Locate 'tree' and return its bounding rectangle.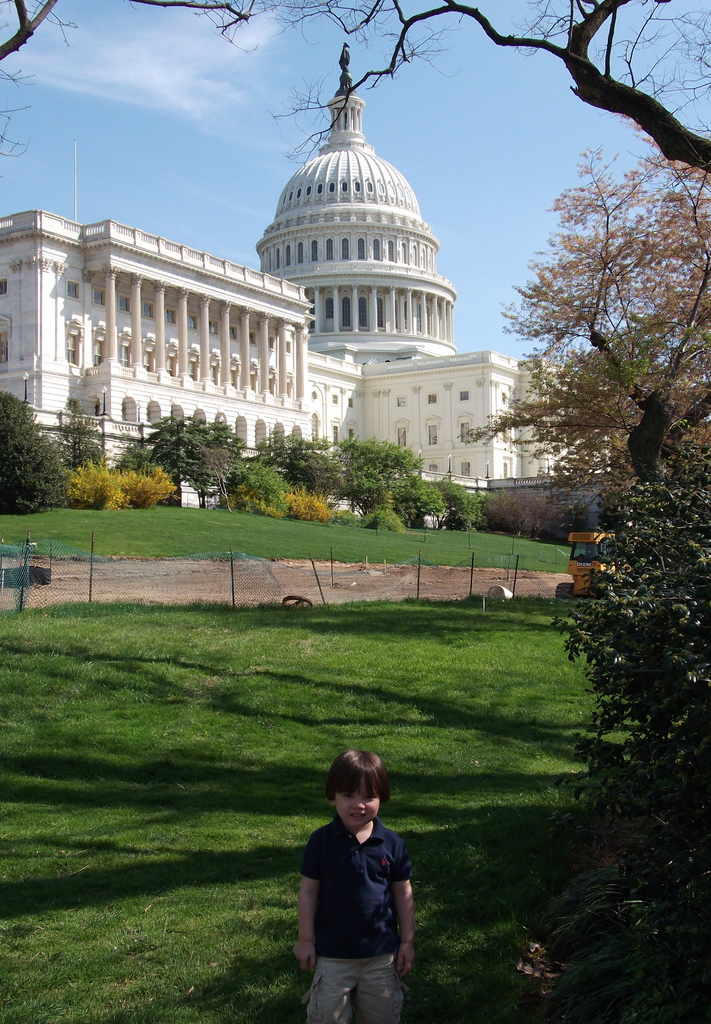
bbox=[552, 484, 710, 940].
